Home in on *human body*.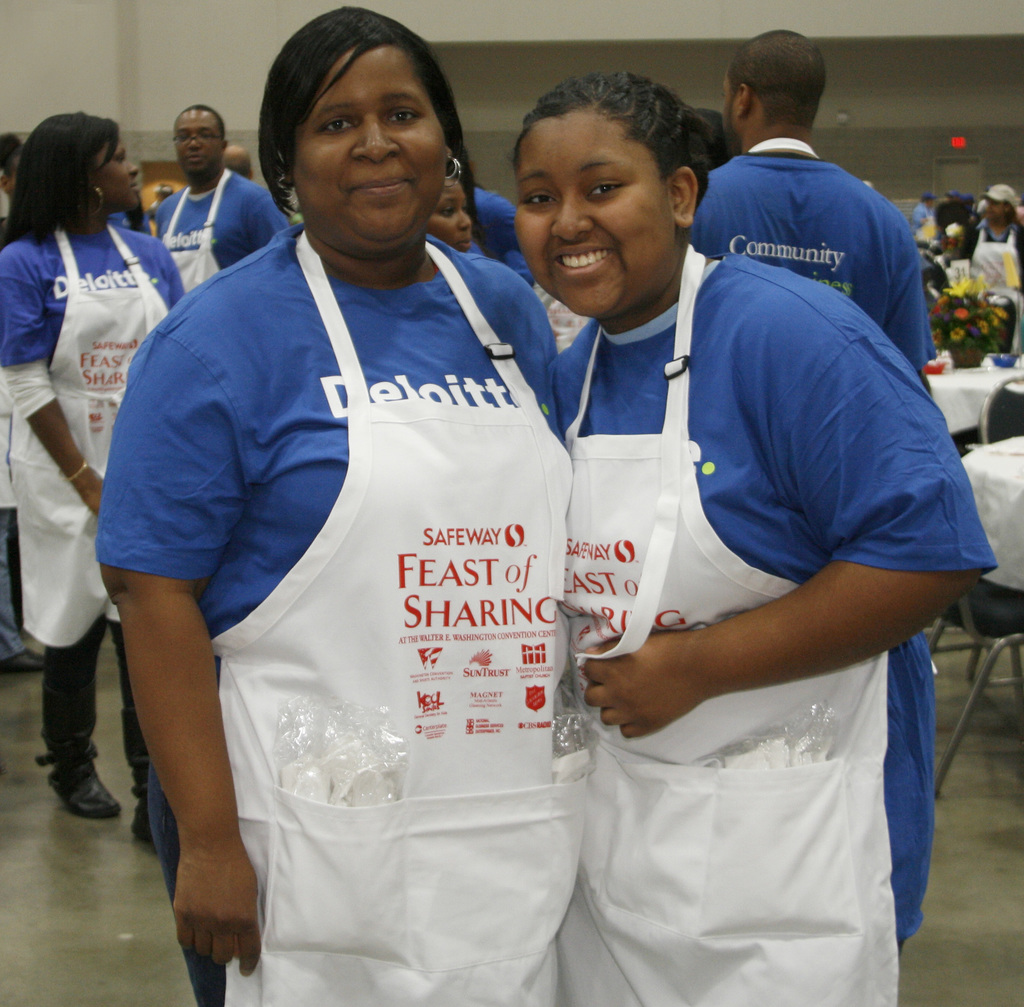
Homed in at <bbox>557, 250, 995, 1006</bbox>.
